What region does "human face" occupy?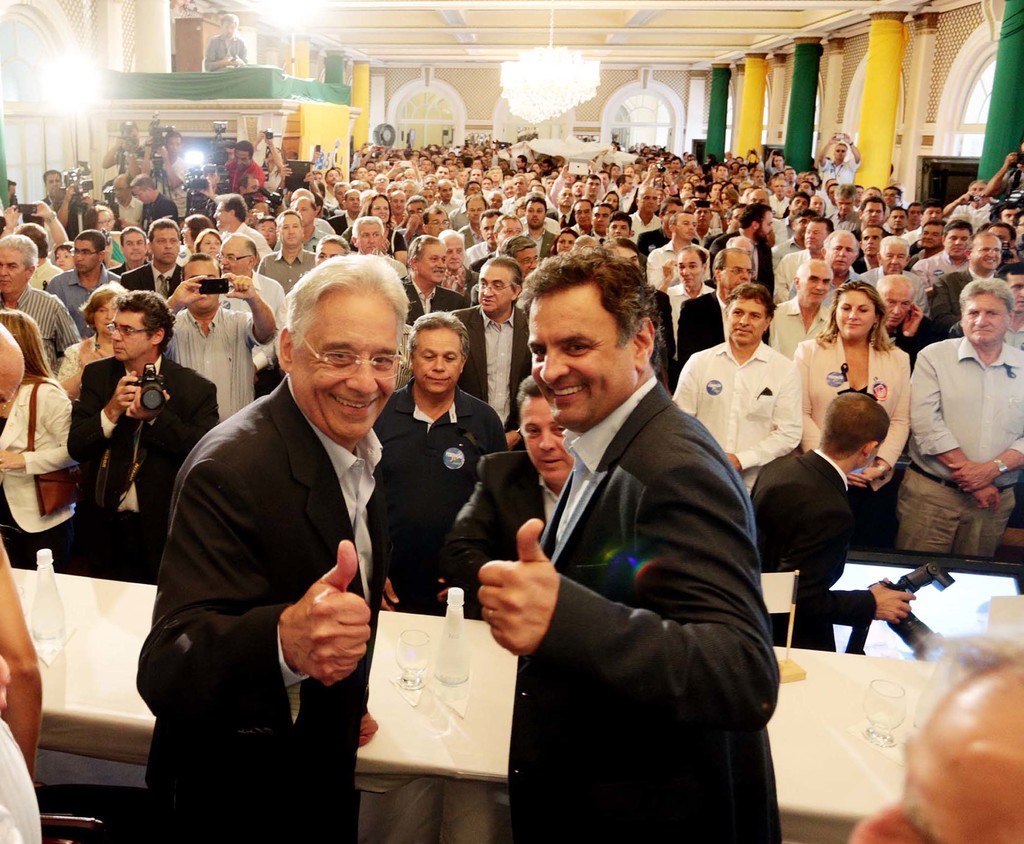
408/202/426/225.
